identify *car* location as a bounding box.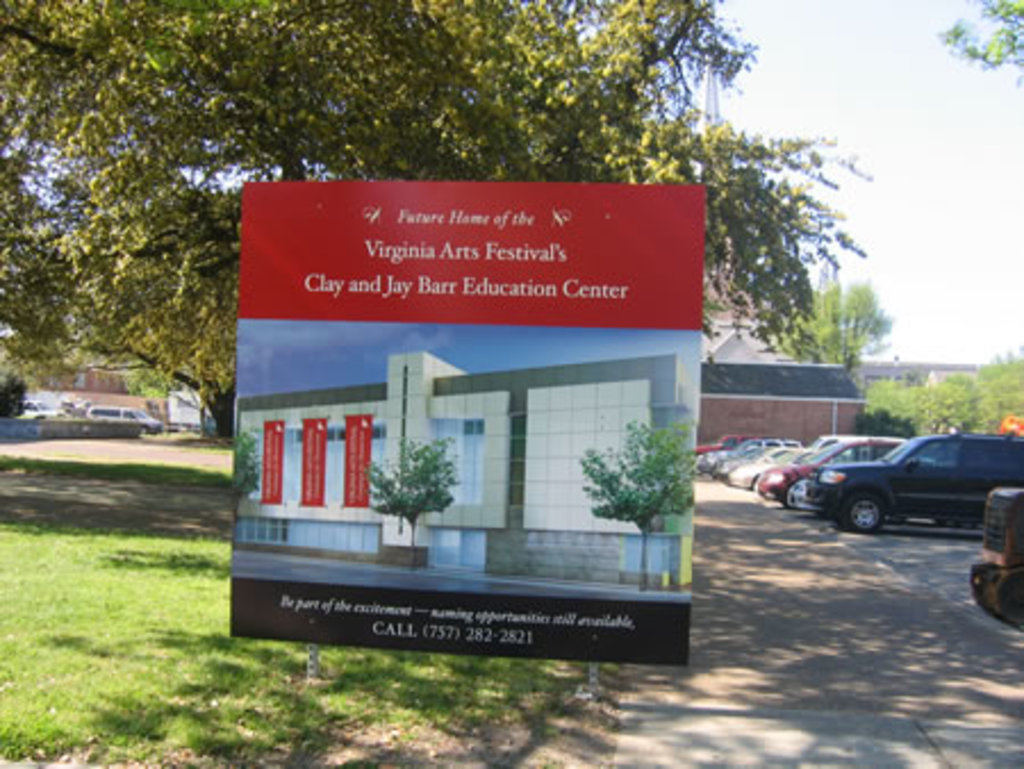
(84, 403, 164, 432).
